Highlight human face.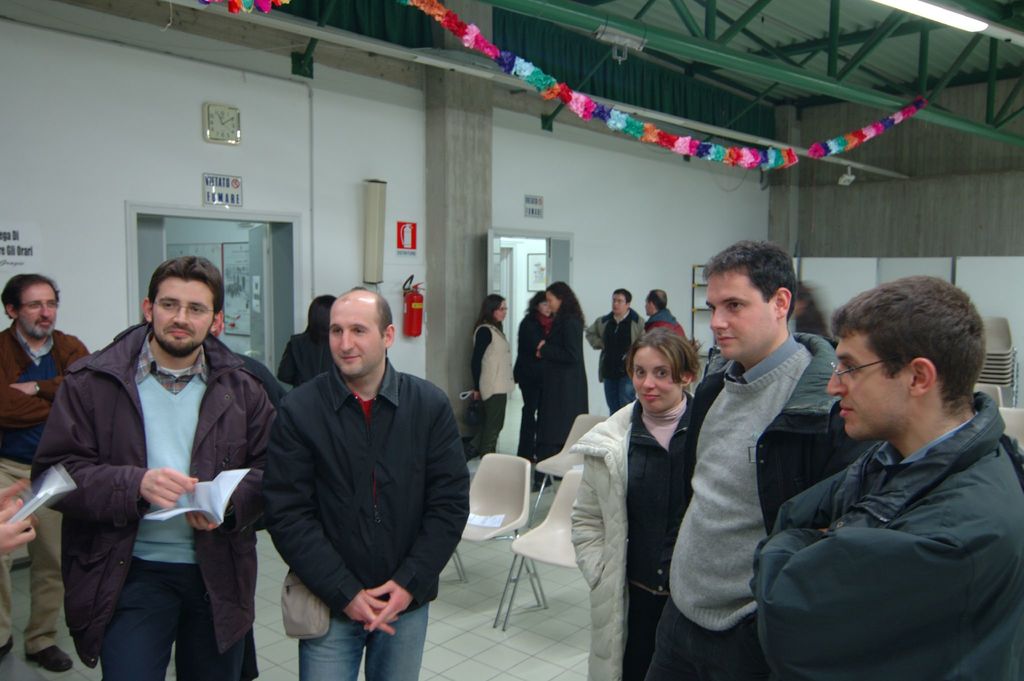
Highlighted region: 14/284/58/339.
